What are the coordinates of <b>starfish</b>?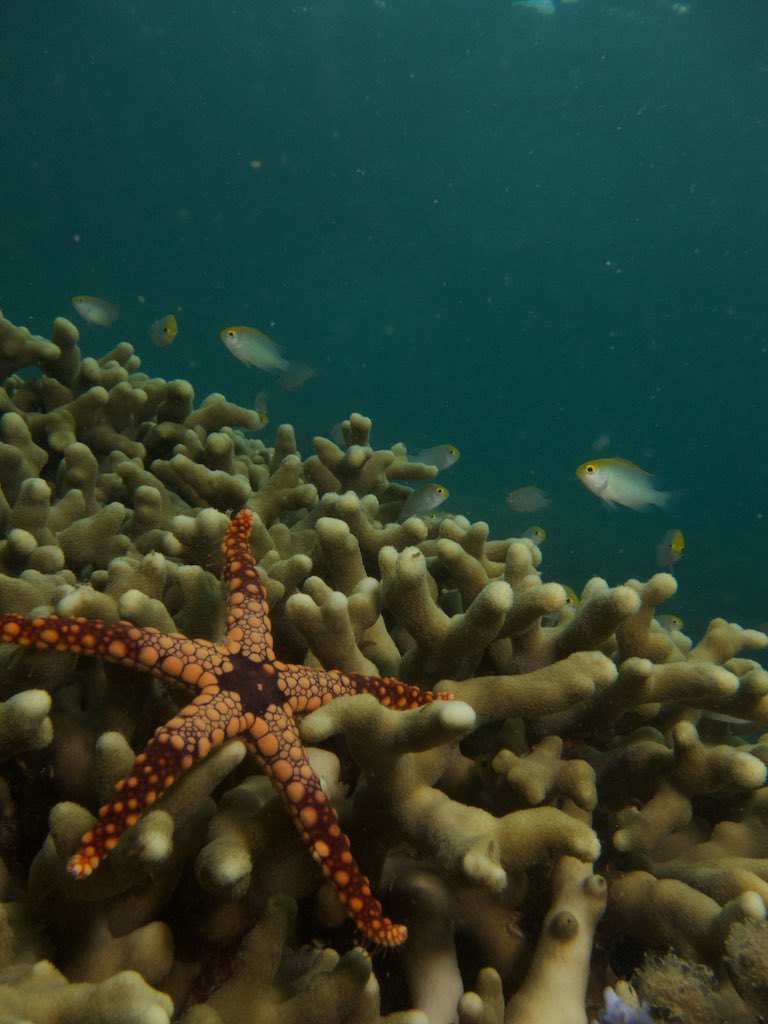
(left=0, top=505, right=457, bottom=944).
